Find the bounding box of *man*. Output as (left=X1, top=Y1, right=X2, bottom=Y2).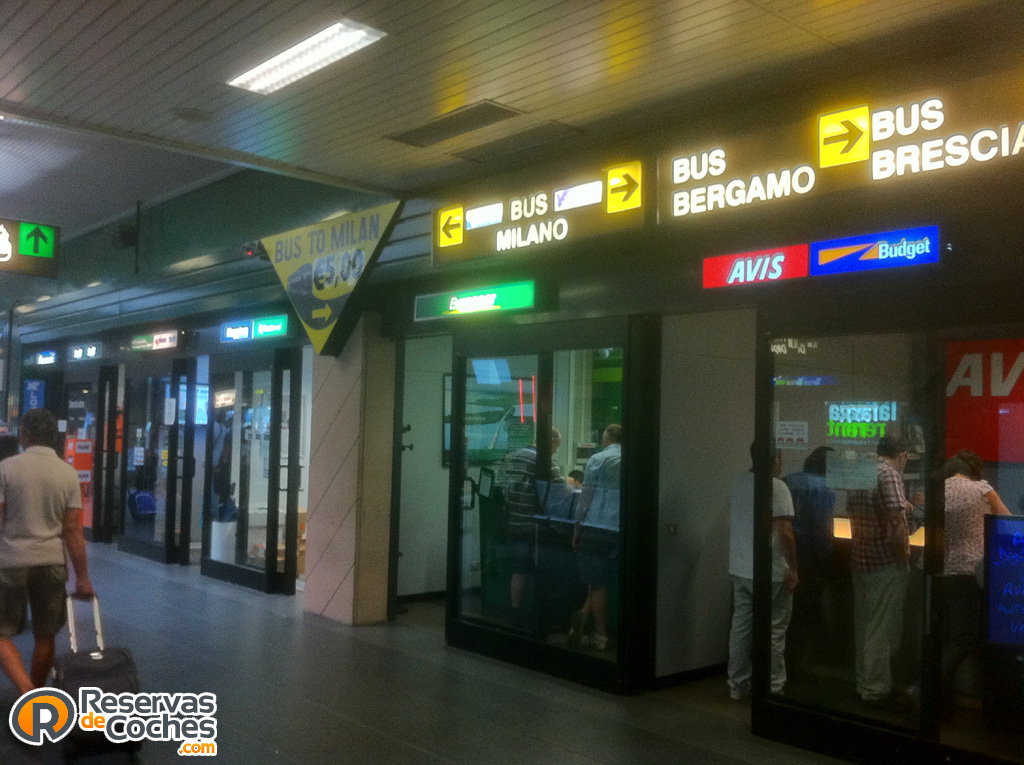
(left=724, top=471, right=784, bottom=721).
